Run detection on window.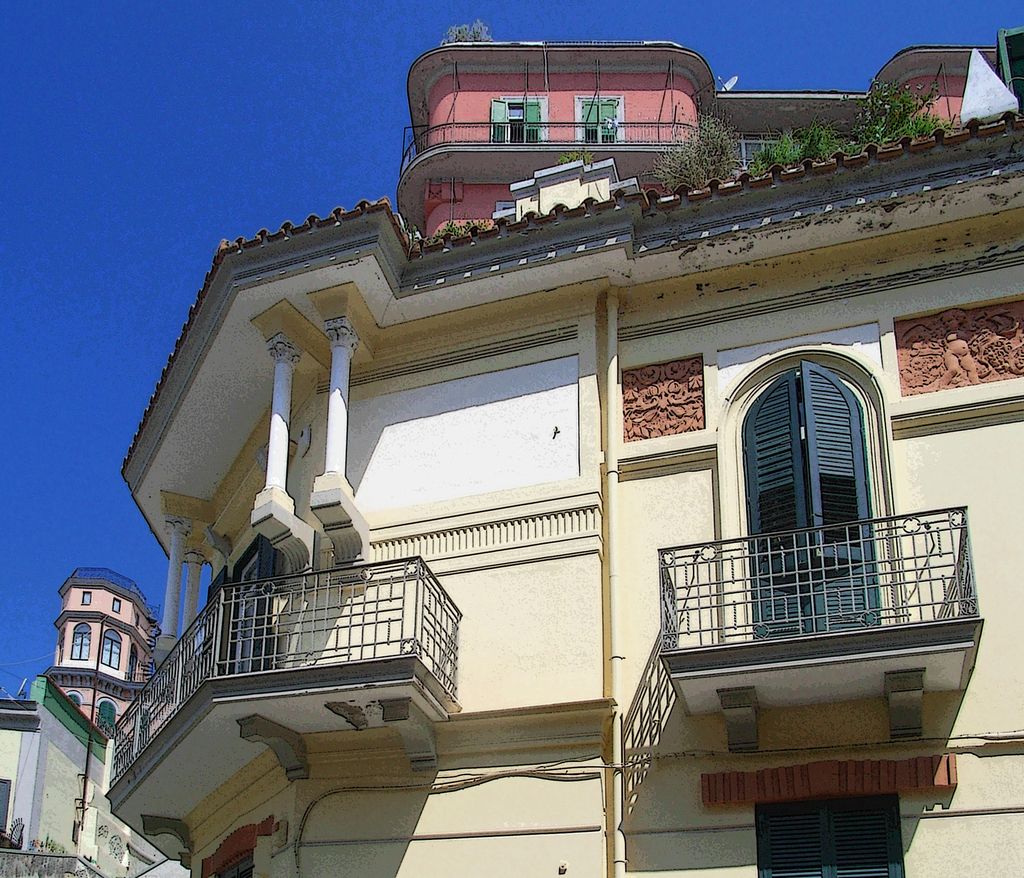
Result: [x1=730, y1=327, x2=896, y2=668].
